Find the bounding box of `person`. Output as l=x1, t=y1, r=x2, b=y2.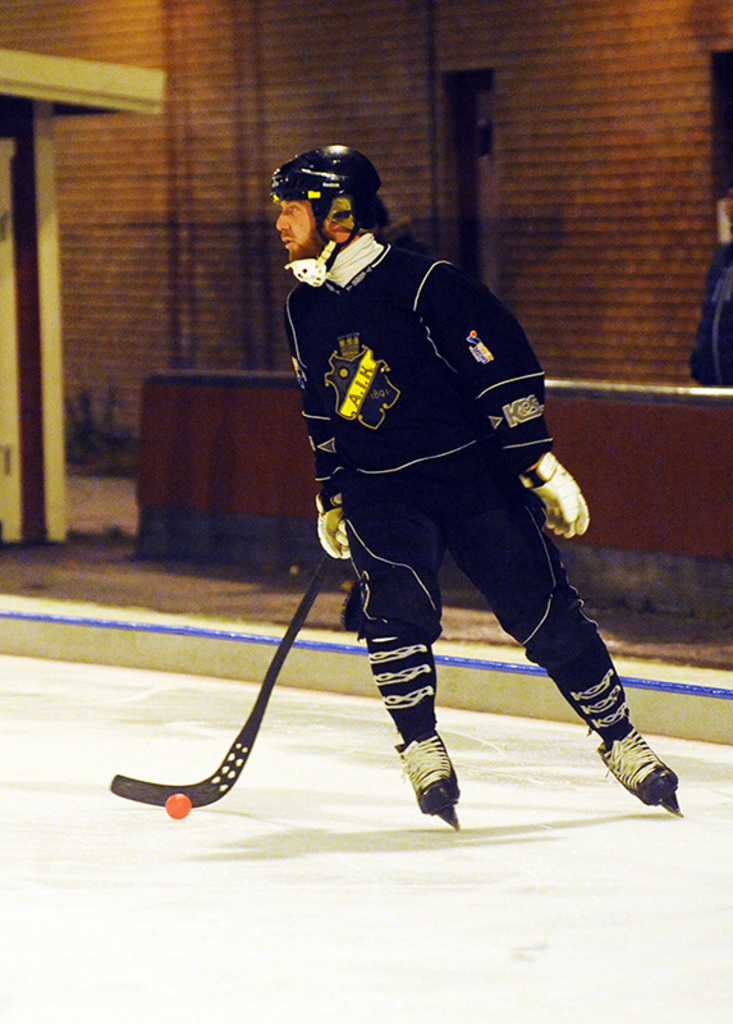
l=269, t=145, r=682, b=831.
